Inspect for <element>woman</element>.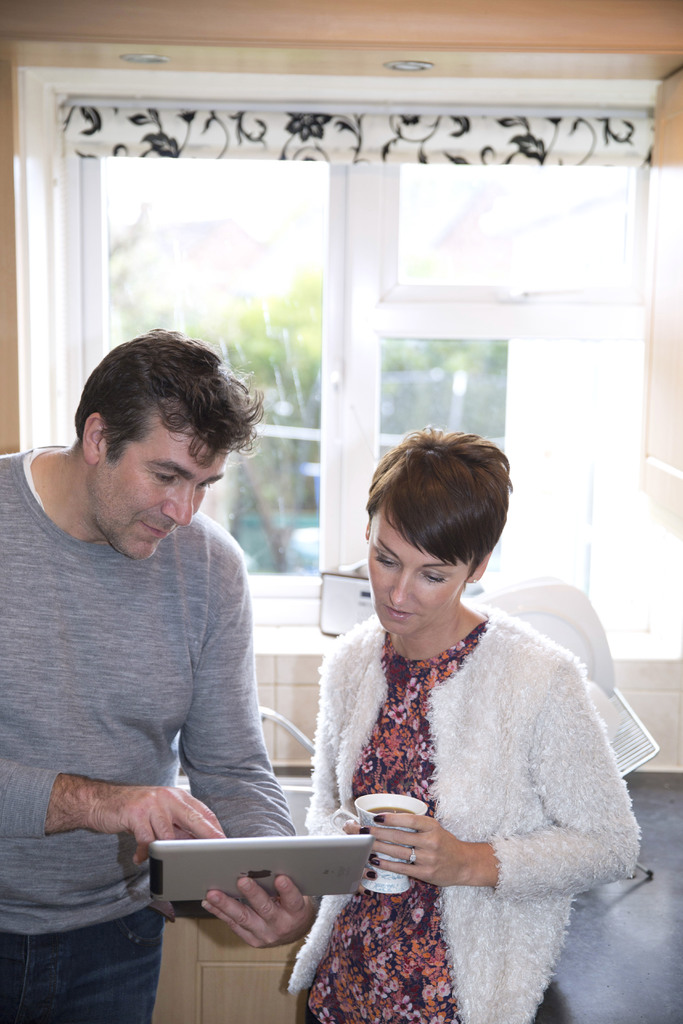
Inspection: (251,417,634,991).
